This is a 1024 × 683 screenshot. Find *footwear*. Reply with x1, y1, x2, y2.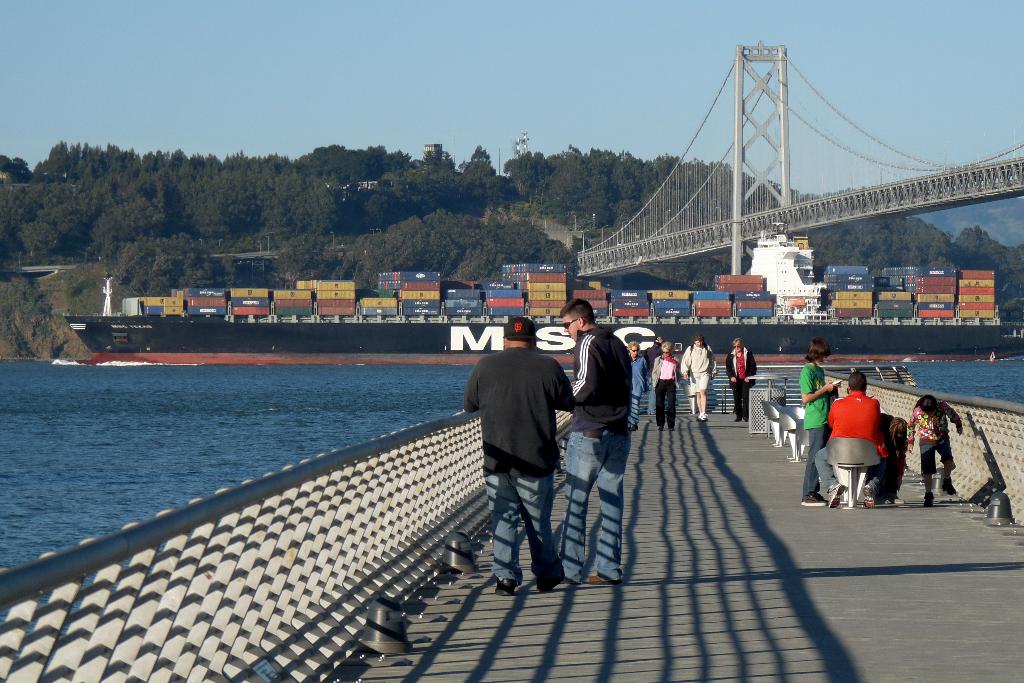
495, 579, 516, 596.
